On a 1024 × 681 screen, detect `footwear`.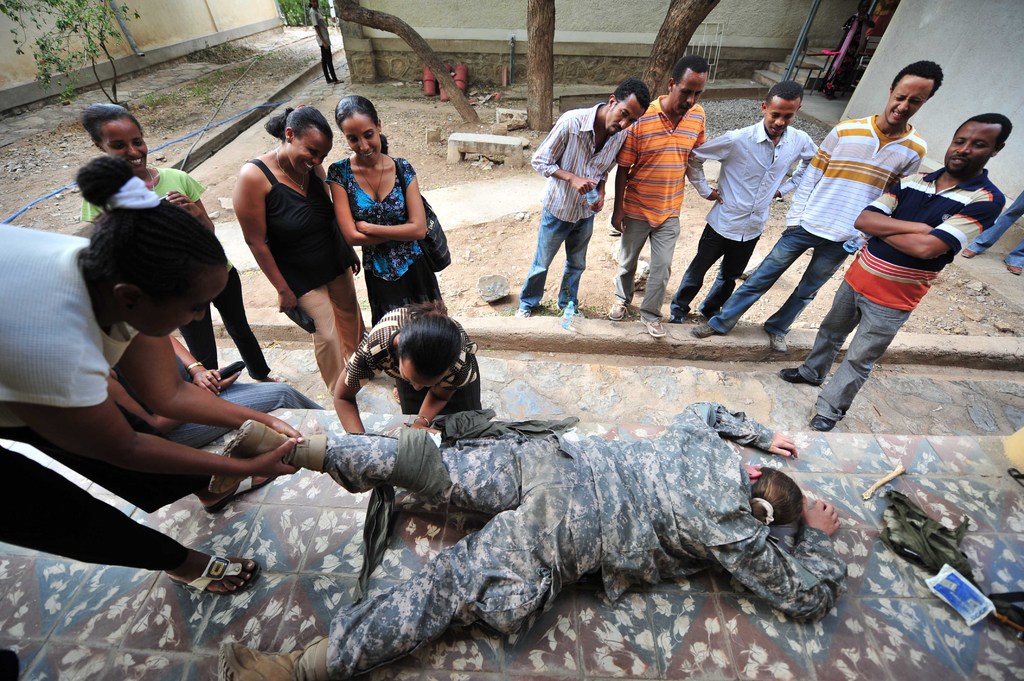
168 554 262 597.
